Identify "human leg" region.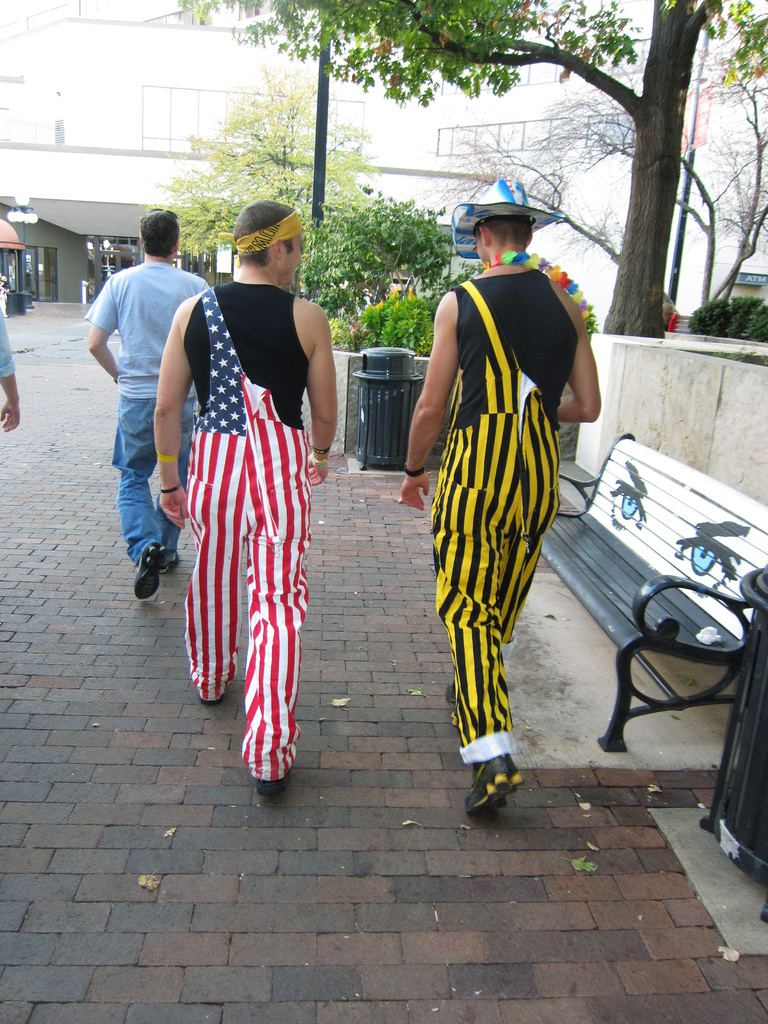
Region: bbox=(446, 438, 555, 700).
